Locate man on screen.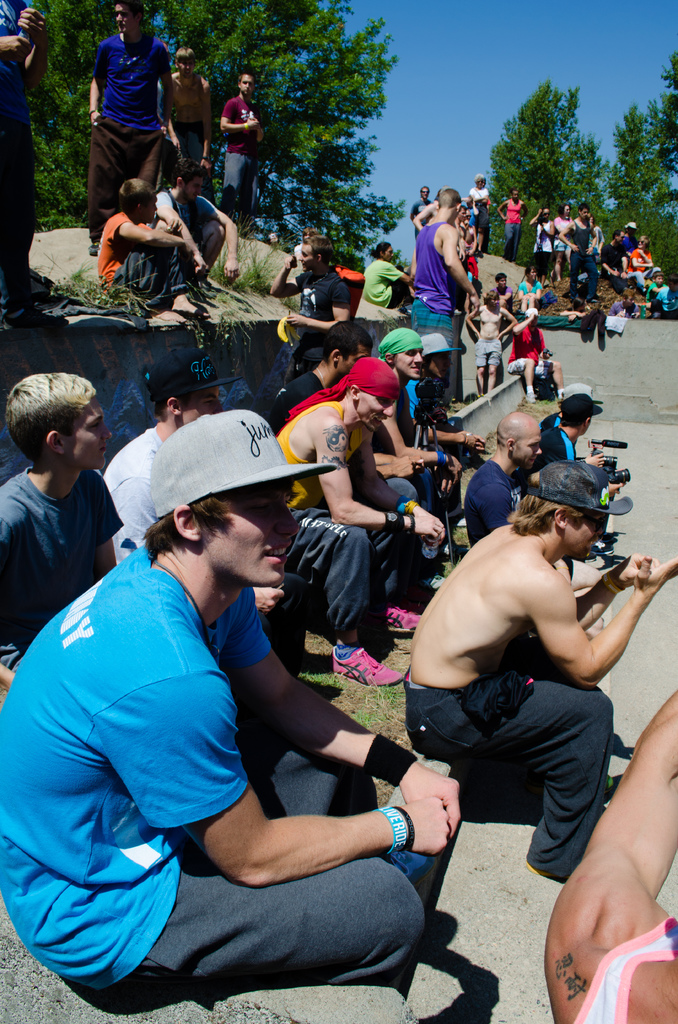
On screen at {"left": 539, "top": 393, "right": 611, "bottom": 533}.
